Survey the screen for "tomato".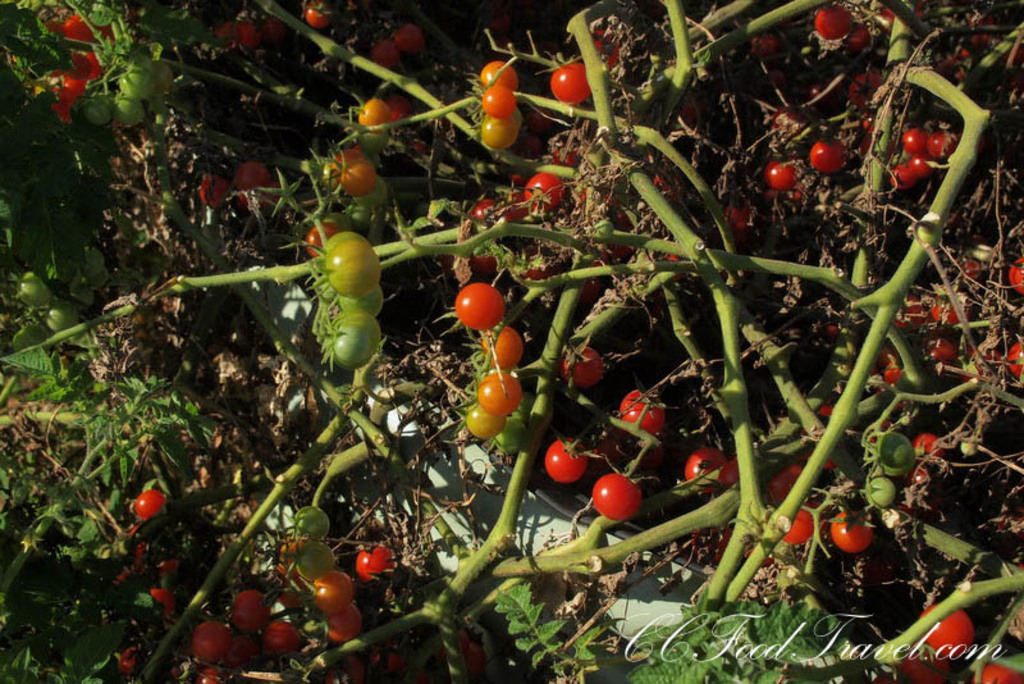
Survey found: (771,459,799,505).
